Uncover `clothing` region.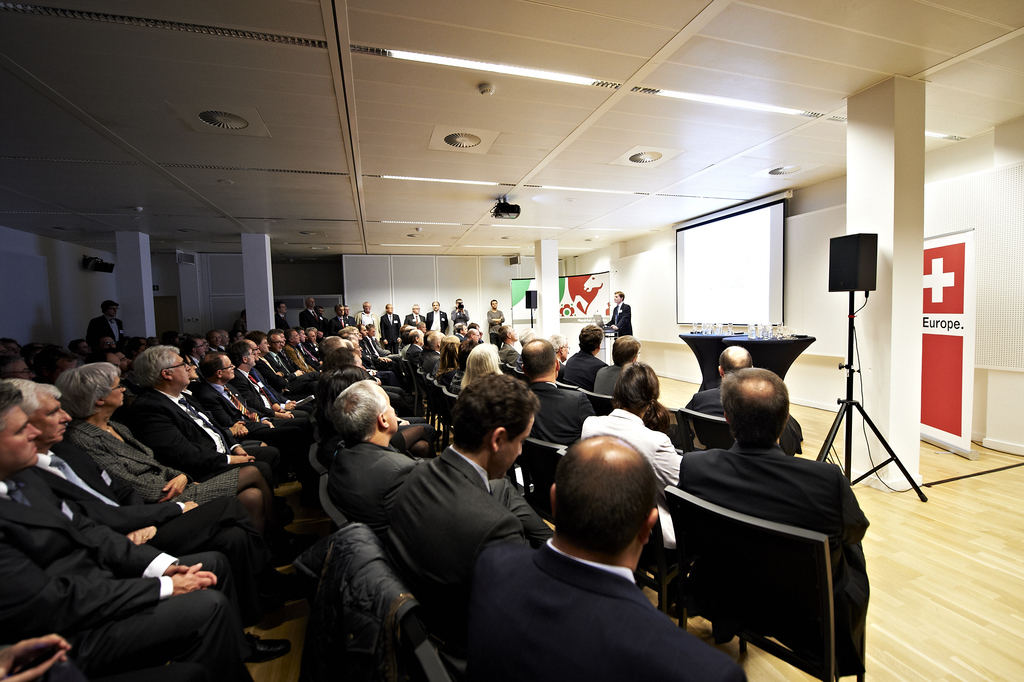
Uncovered: bbox=[357, 337, 401, 374].
